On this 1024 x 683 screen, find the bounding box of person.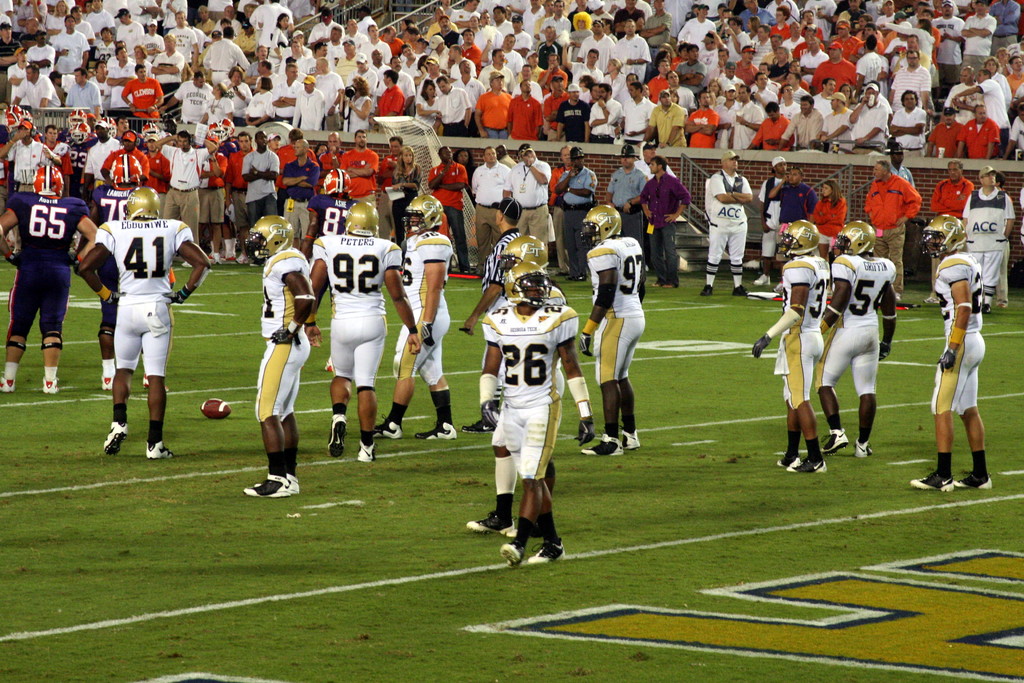
Bounding box: <region>306, 199, 422, 466</region>.
